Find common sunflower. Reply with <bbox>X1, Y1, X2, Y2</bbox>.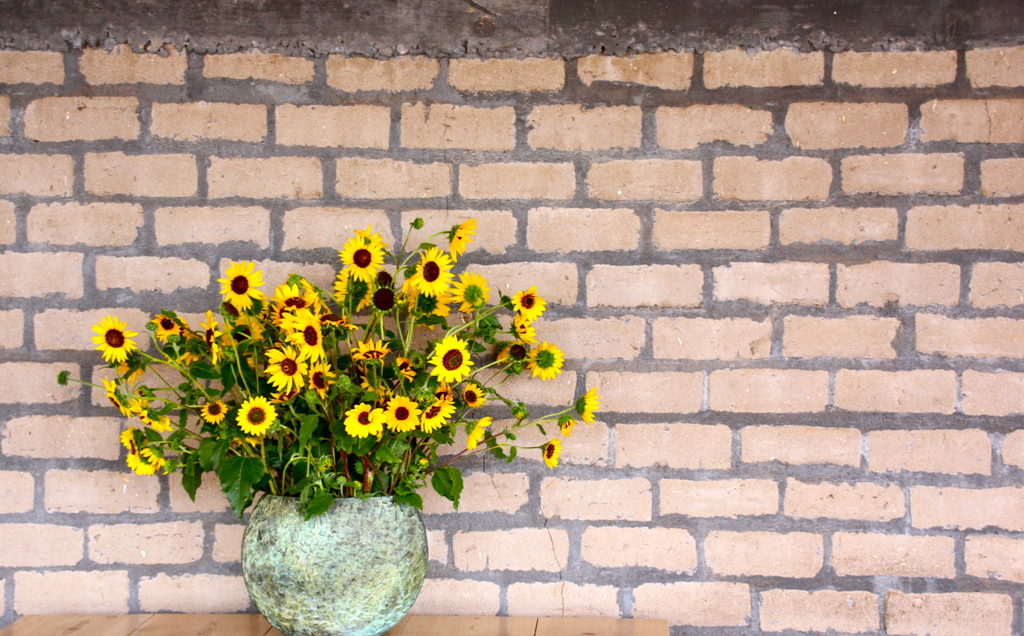
<bbox>383, 401, 412, 427</bbox>.
